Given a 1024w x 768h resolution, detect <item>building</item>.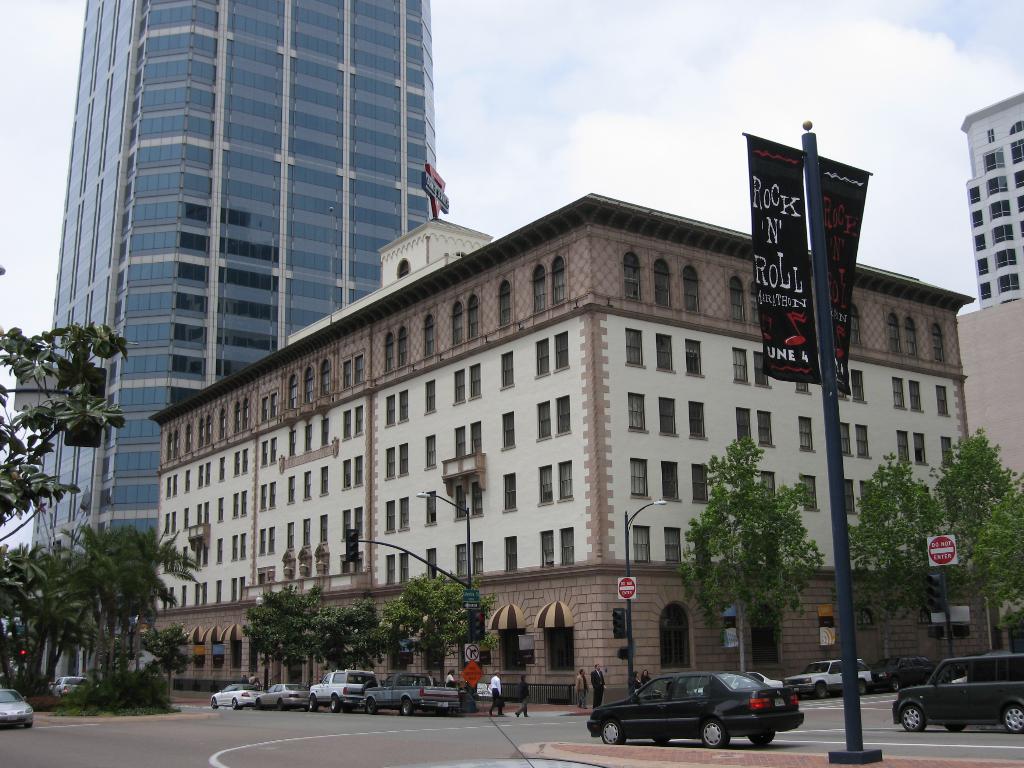
region(961, 86, 1023, 306).
